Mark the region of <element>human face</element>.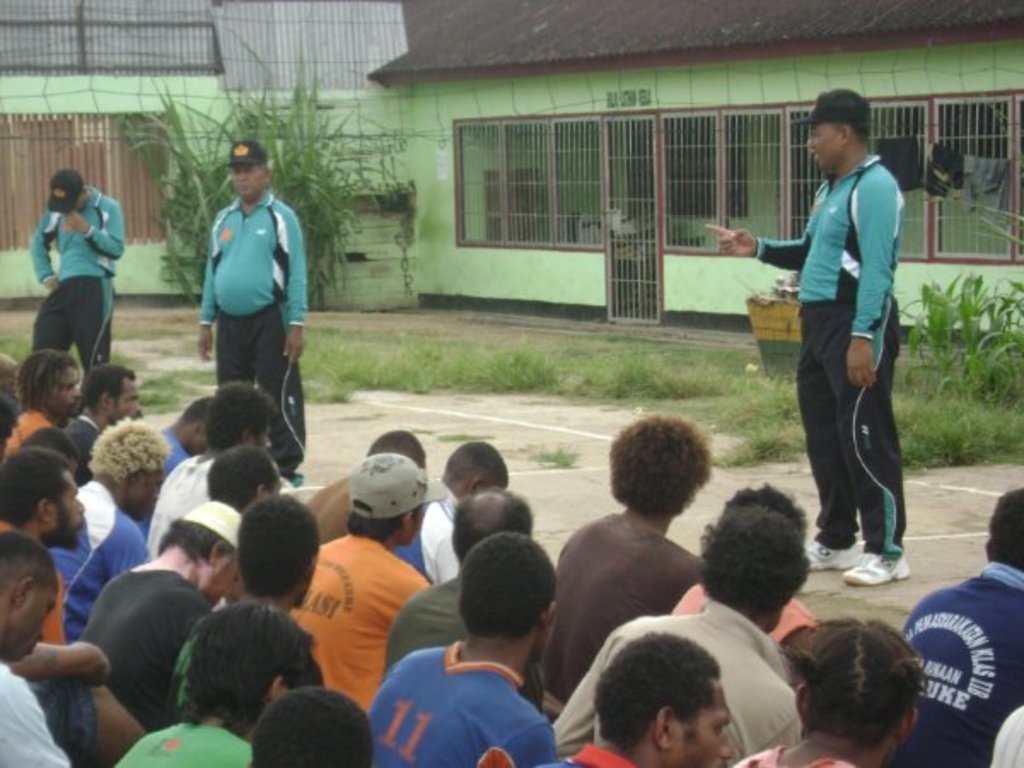
Region: bbox=(227, 167, 266, 201).
